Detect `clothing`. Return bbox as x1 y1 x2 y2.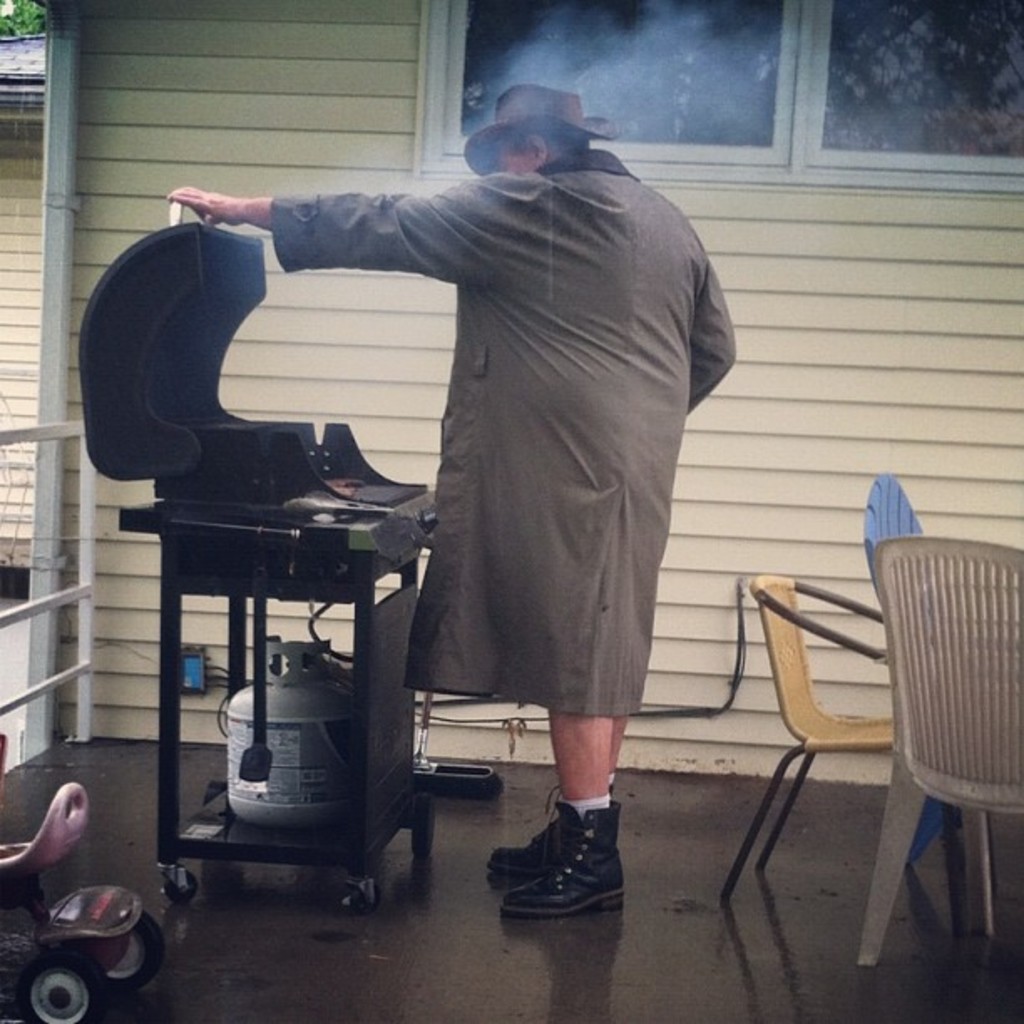
246 95 736 780.
